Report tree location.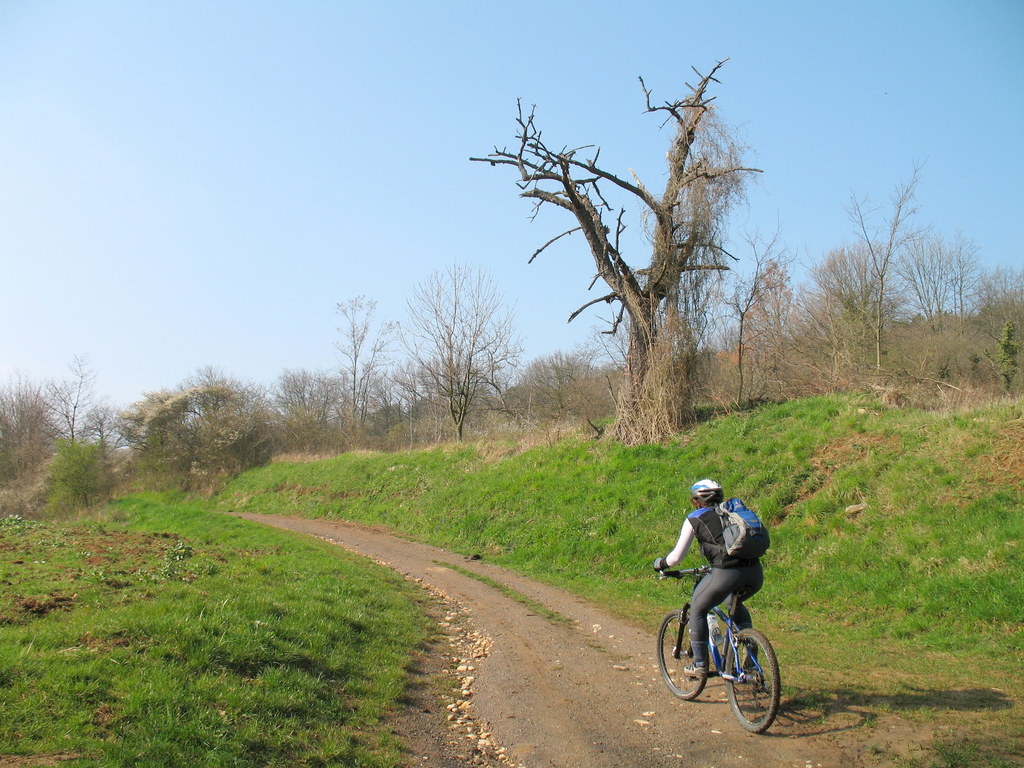
Report: x1=0 y1=377 x2=56 y2=491.
